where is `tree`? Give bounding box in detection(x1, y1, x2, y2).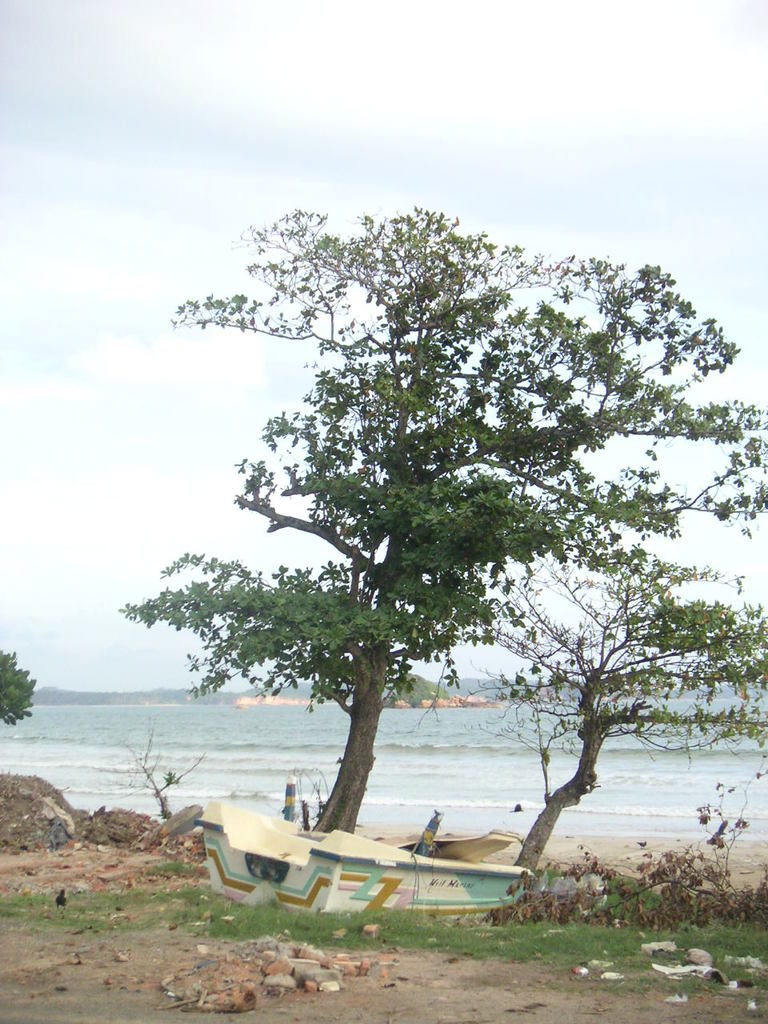
detection(470, 542, 767, 894).
